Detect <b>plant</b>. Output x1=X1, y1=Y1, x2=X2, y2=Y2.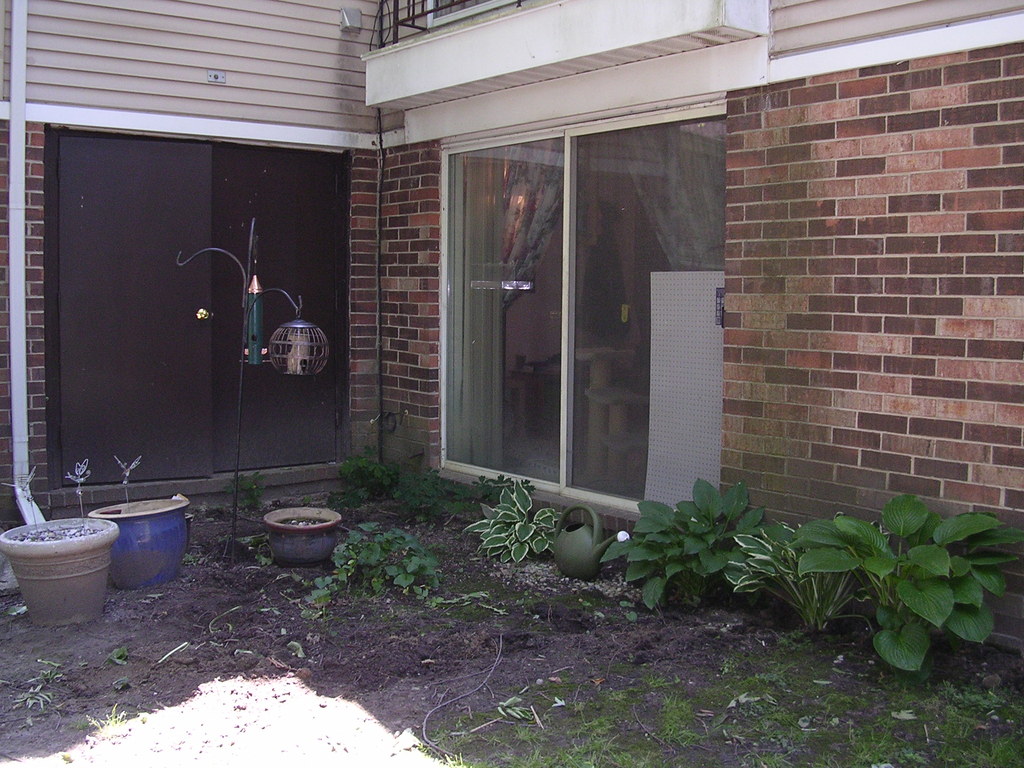
x1=225, y1=468, x2=271, y2=506.
